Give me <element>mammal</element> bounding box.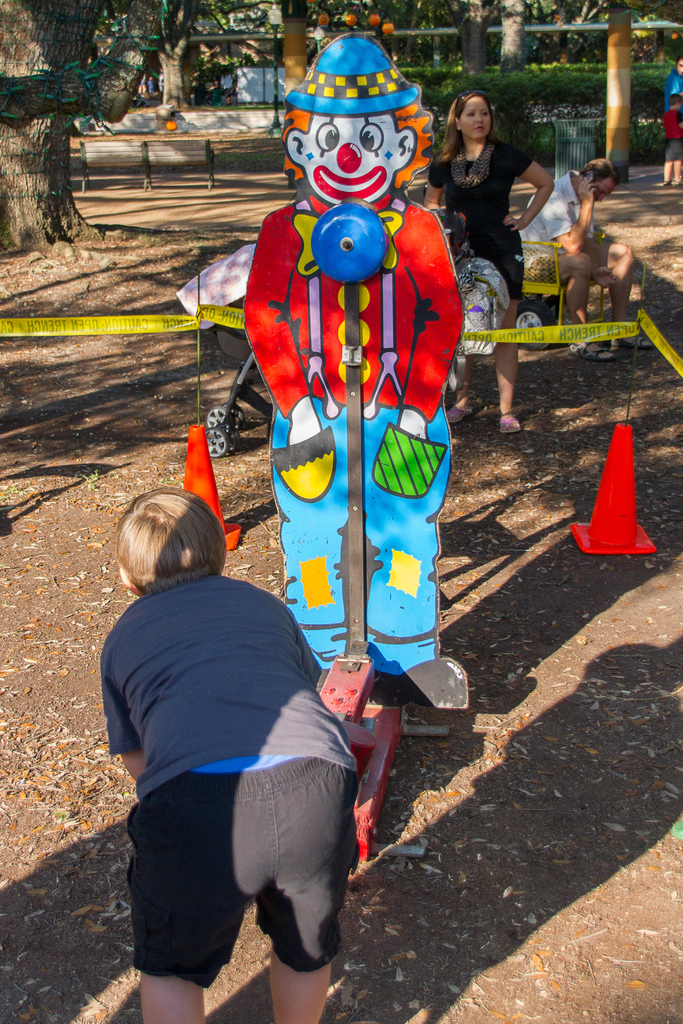
(76,511,363,970).
